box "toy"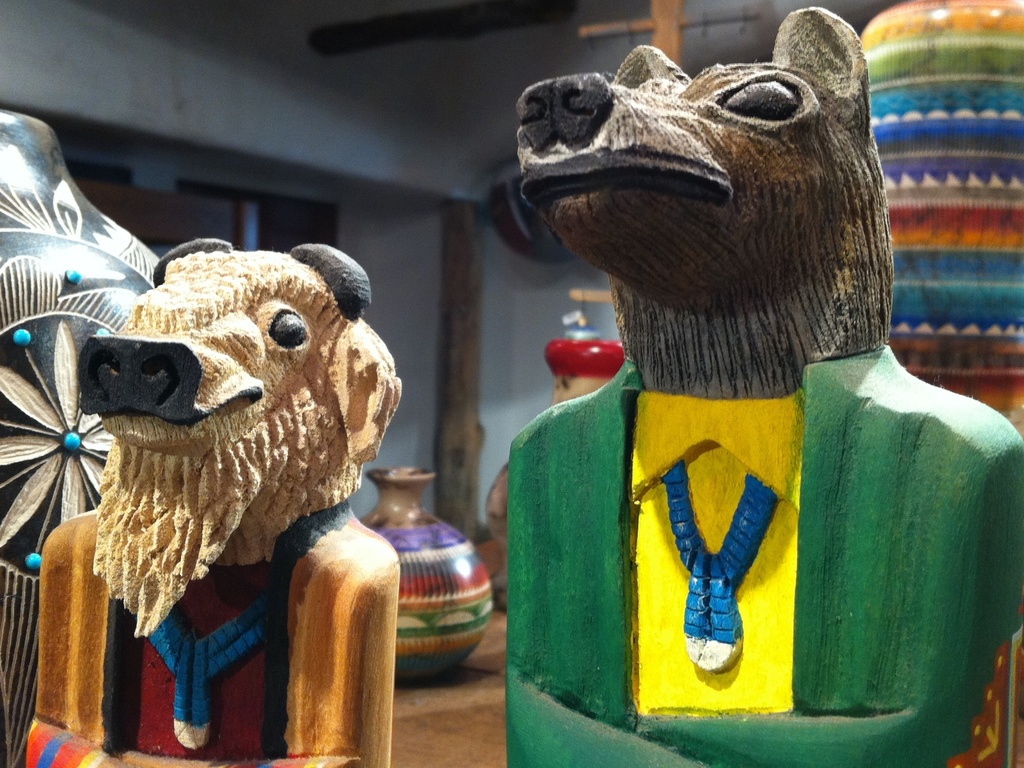
rect(32, 234, 401, 767)
